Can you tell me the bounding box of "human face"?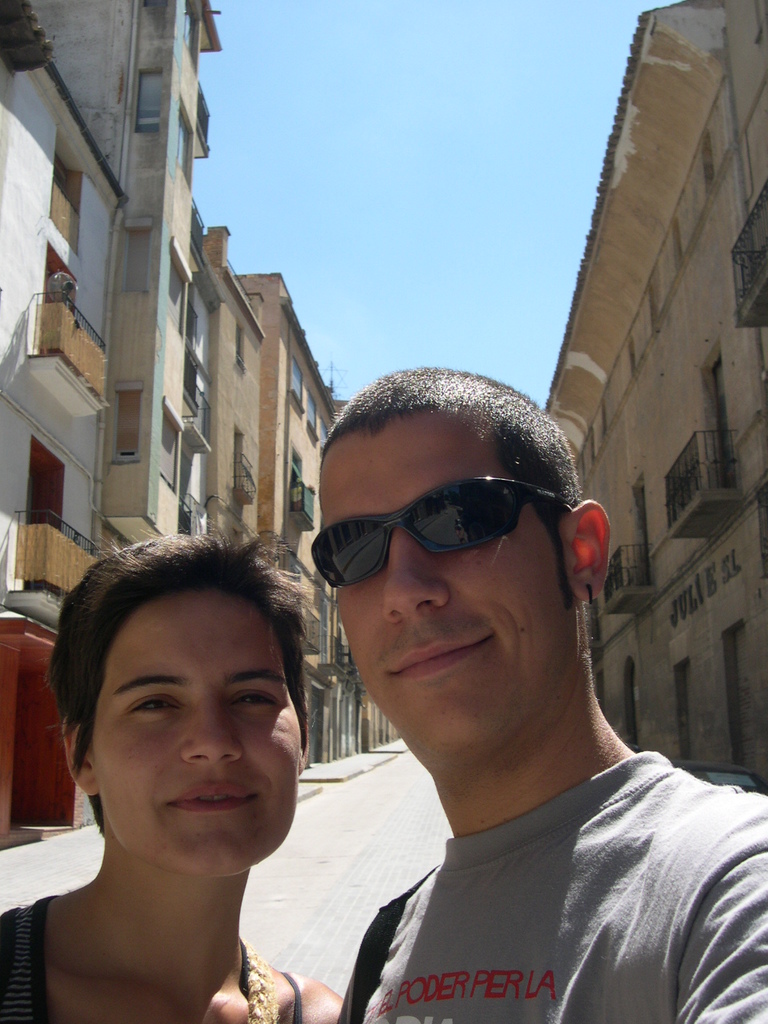
pyautogui.locateOnScreen(91, 589, 295, 876).
